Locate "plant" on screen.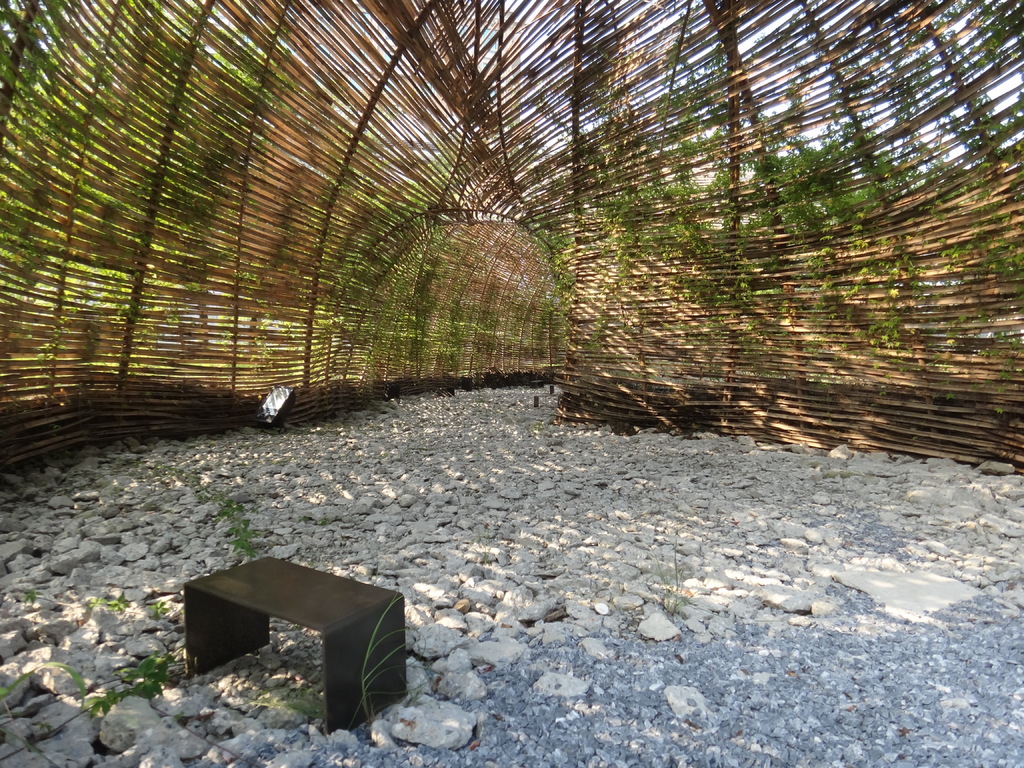
On screen at select_region(108, 456, 268, 561).
